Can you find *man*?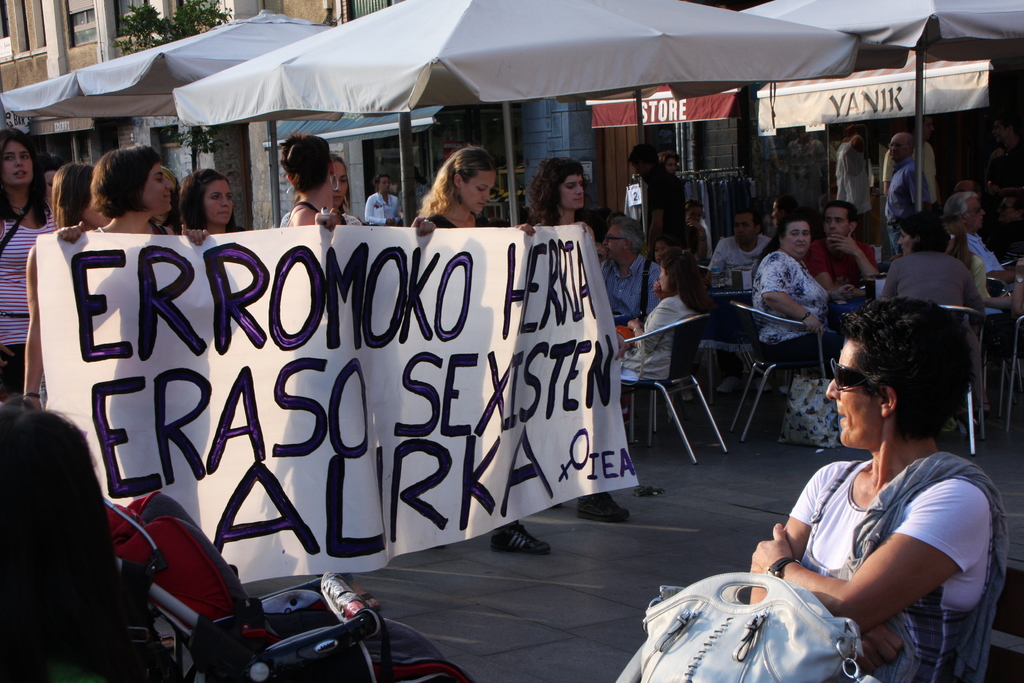
Yes, bounding box: (left=769, top=194, right=799, bottom=227).
